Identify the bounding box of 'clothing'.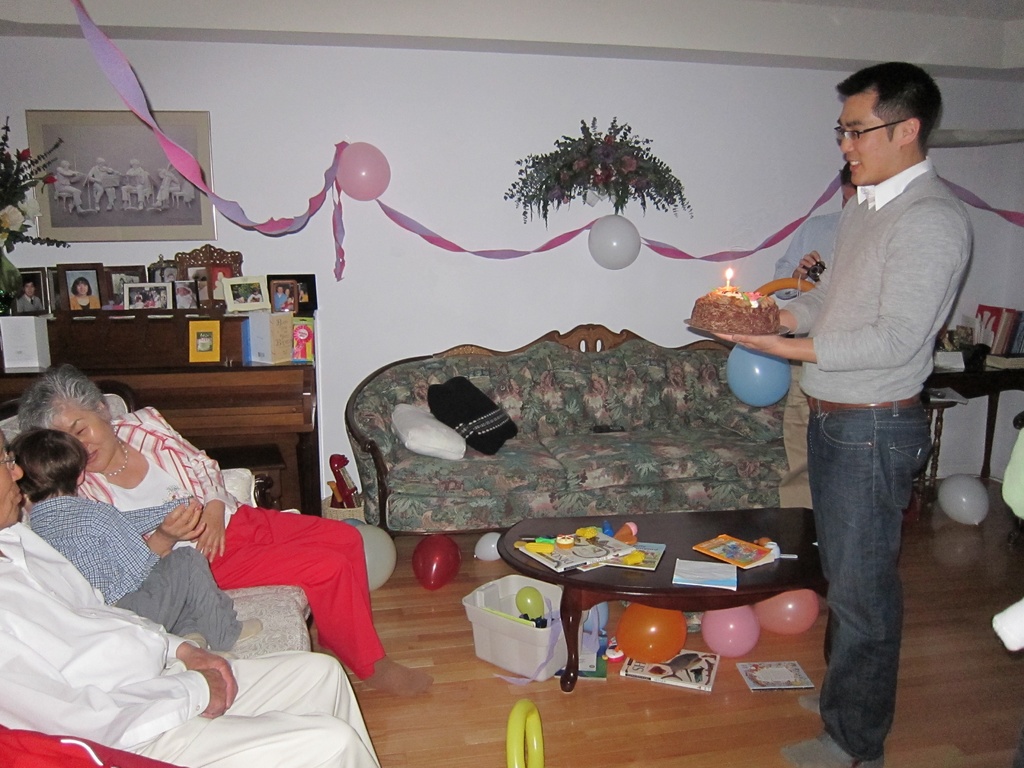
rect(65, 400, 400, 679).
